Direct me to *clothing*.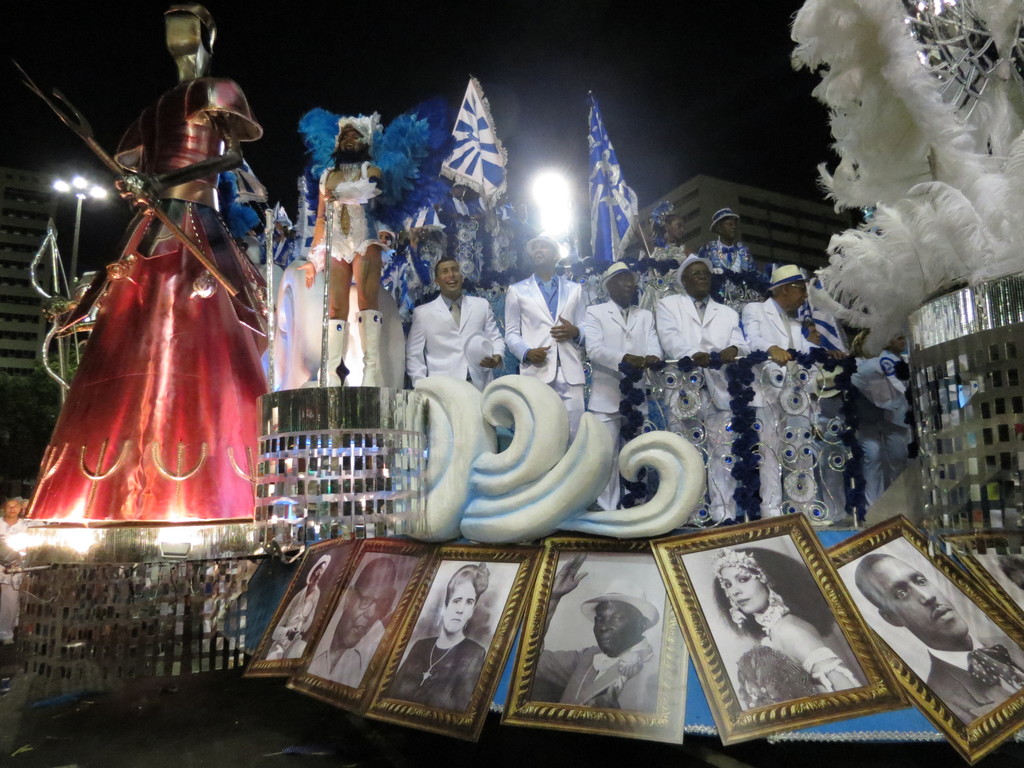
Direction: select_region(307, 615, 387, 684).
